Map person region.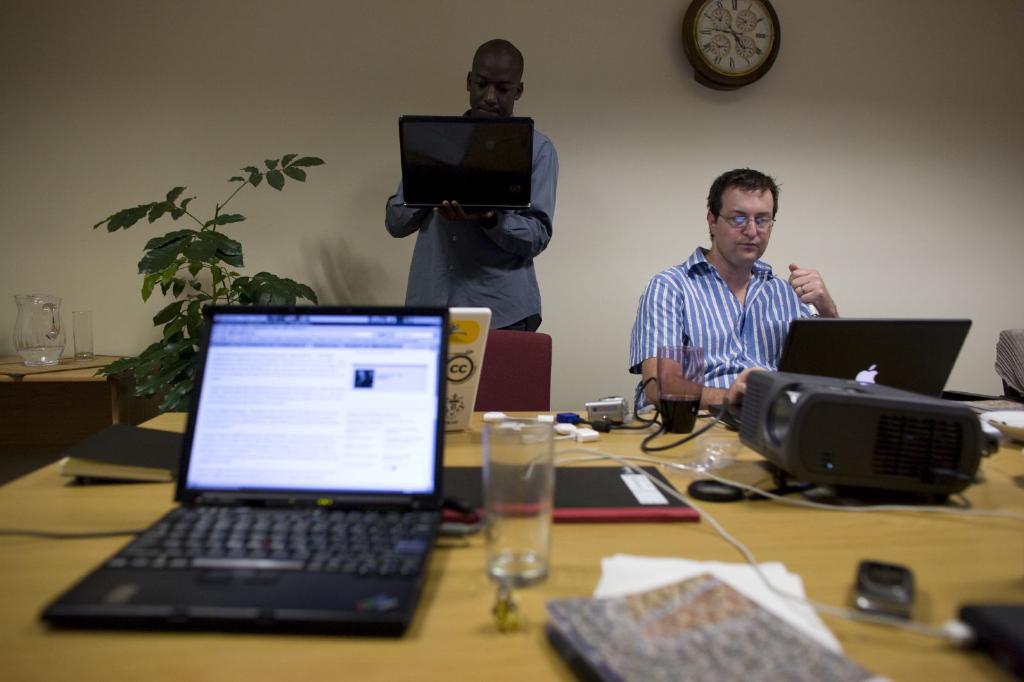
Mapped to 381, 38, 562, 335.
